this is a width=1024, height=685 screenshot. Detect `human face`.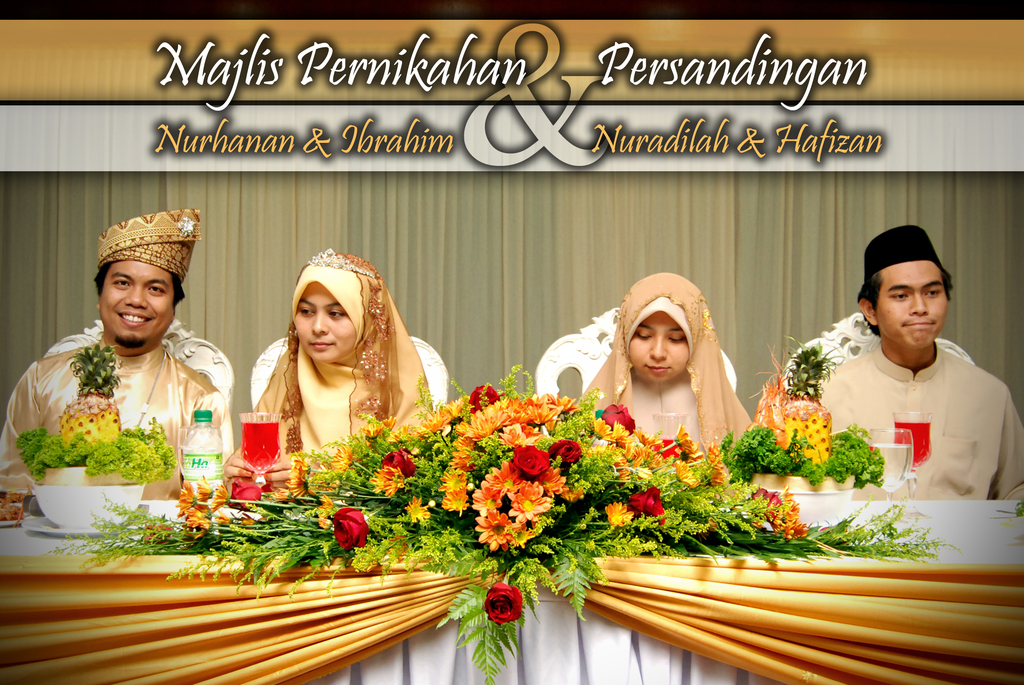
detection(292, 286, 359, 368).
